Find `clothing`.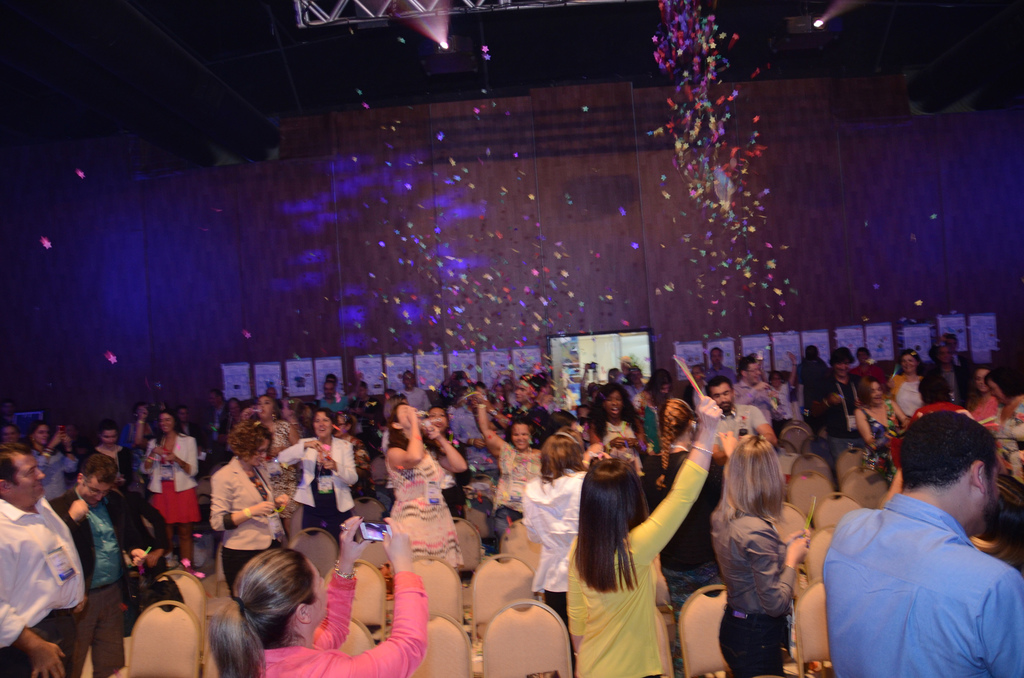
x1=630 y1=441 x2=719 y2=677.
